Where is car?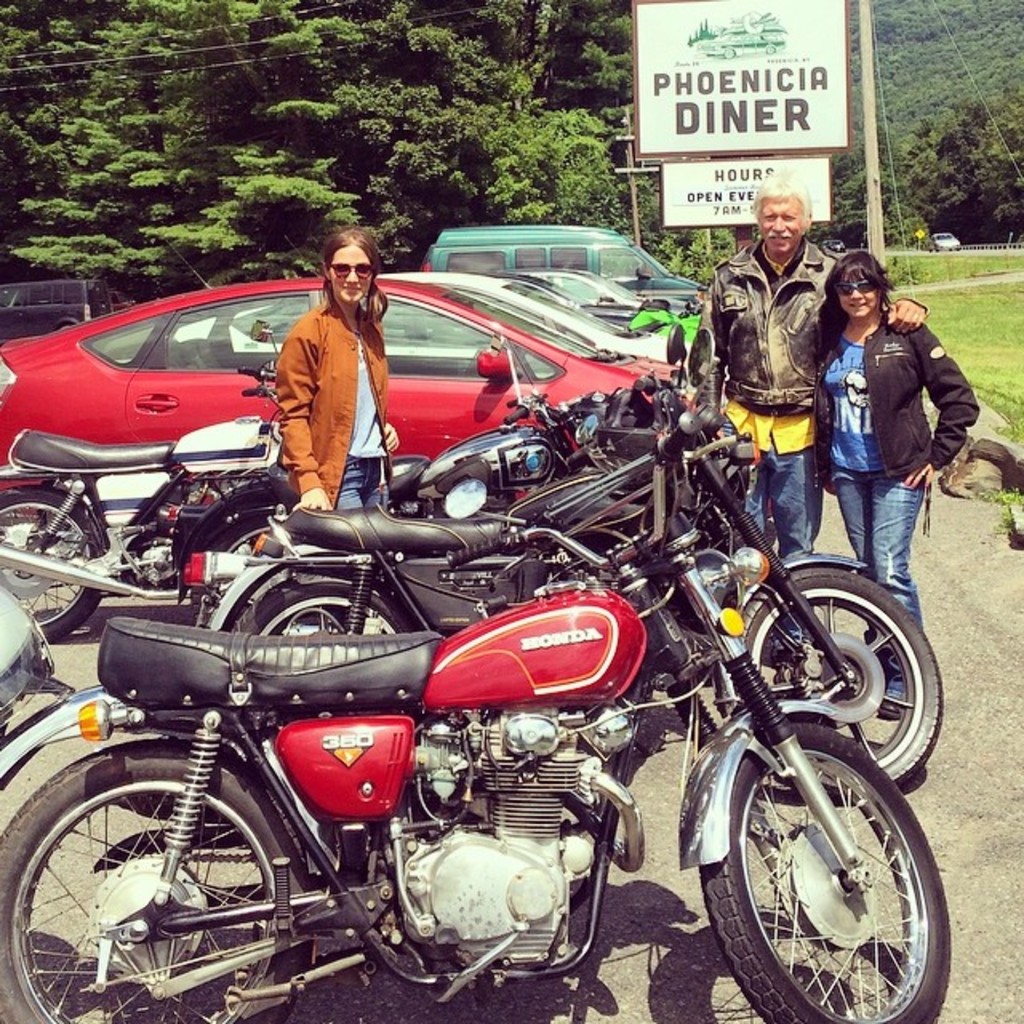
bbox=[925, 232, 960, 254].
